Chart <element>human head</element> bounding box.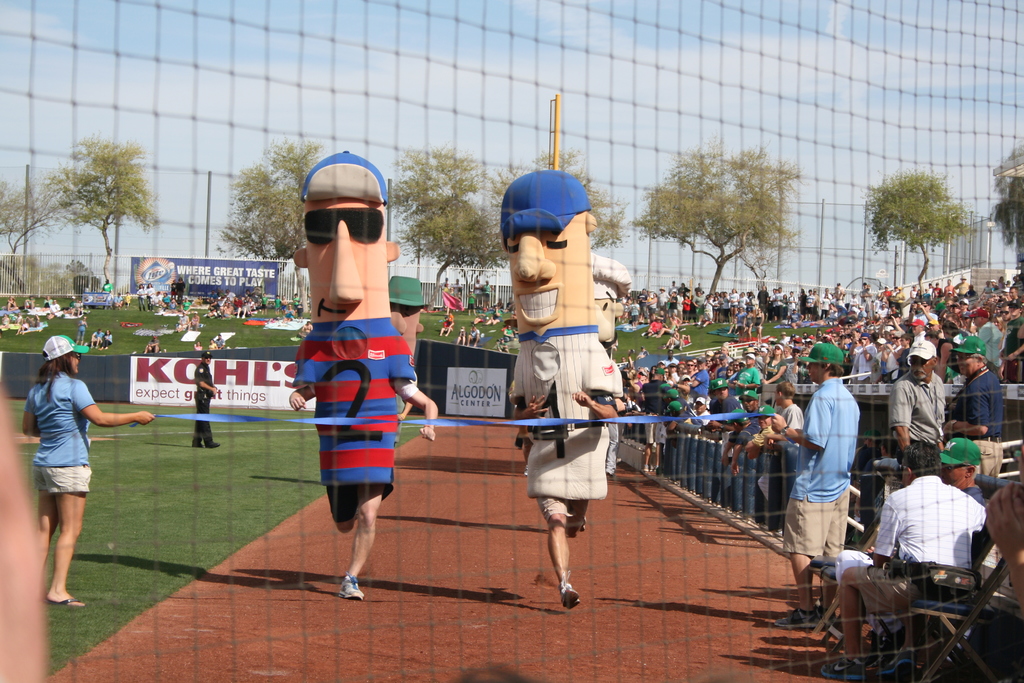
Charted: <box>897,441,936,486</box>.
